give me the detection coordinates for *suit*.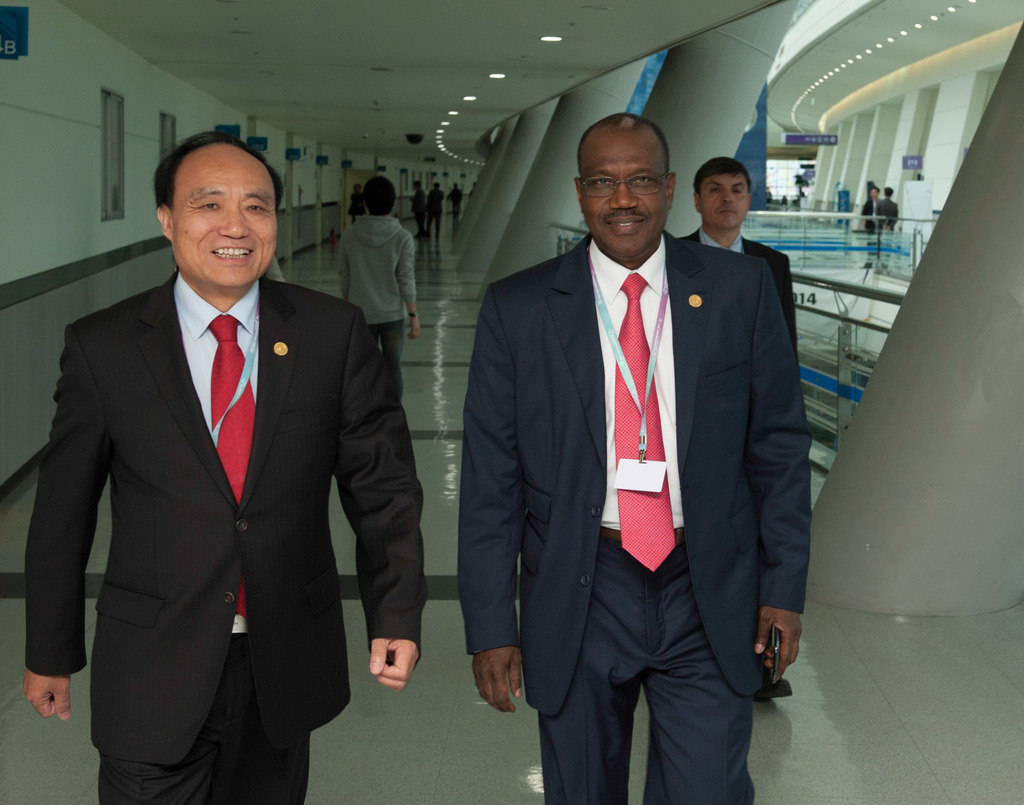
{"left": 506, "top": 71, "right": 754, "bottom": 804}.
